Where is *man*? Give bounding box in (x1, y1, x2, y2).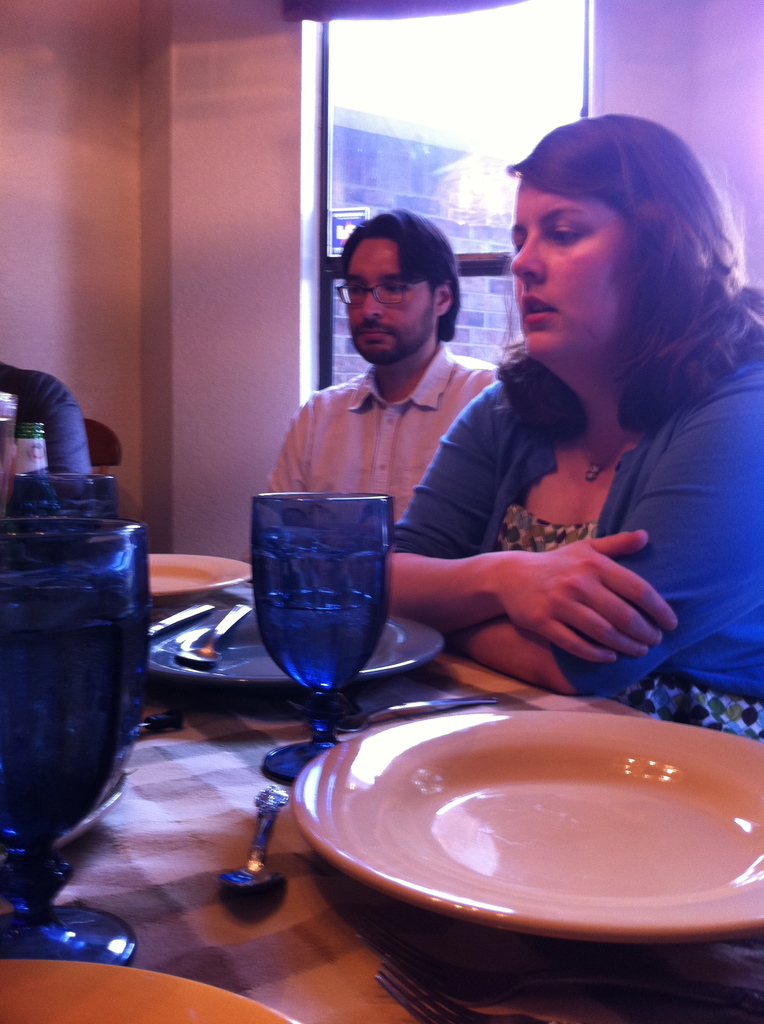
(266, 205, 495, 518).
